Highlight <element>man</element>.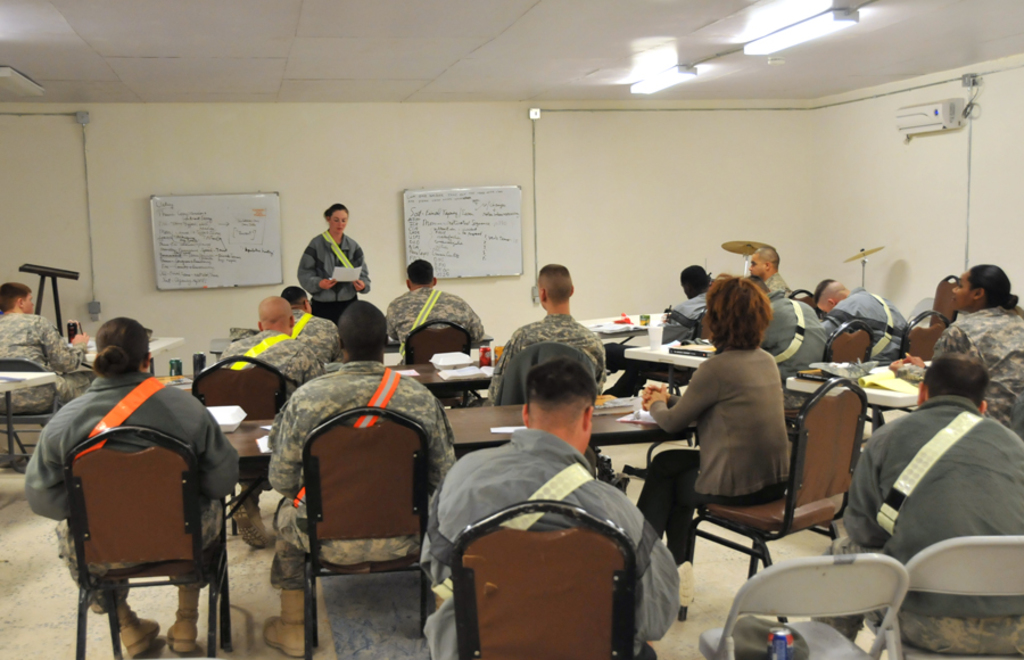
Highlighted region: bbox=[415, 353, 682, 659].
